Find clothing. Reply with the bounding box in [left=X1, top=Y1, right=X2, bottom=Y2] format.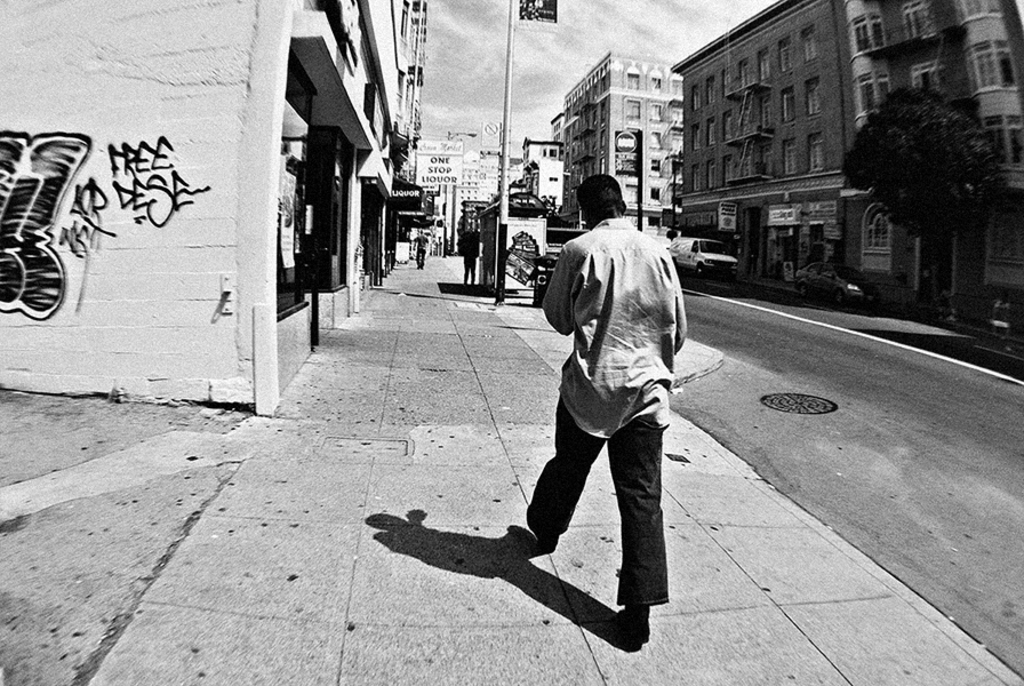
[left=519, top=217, right=703, bottom=609].
